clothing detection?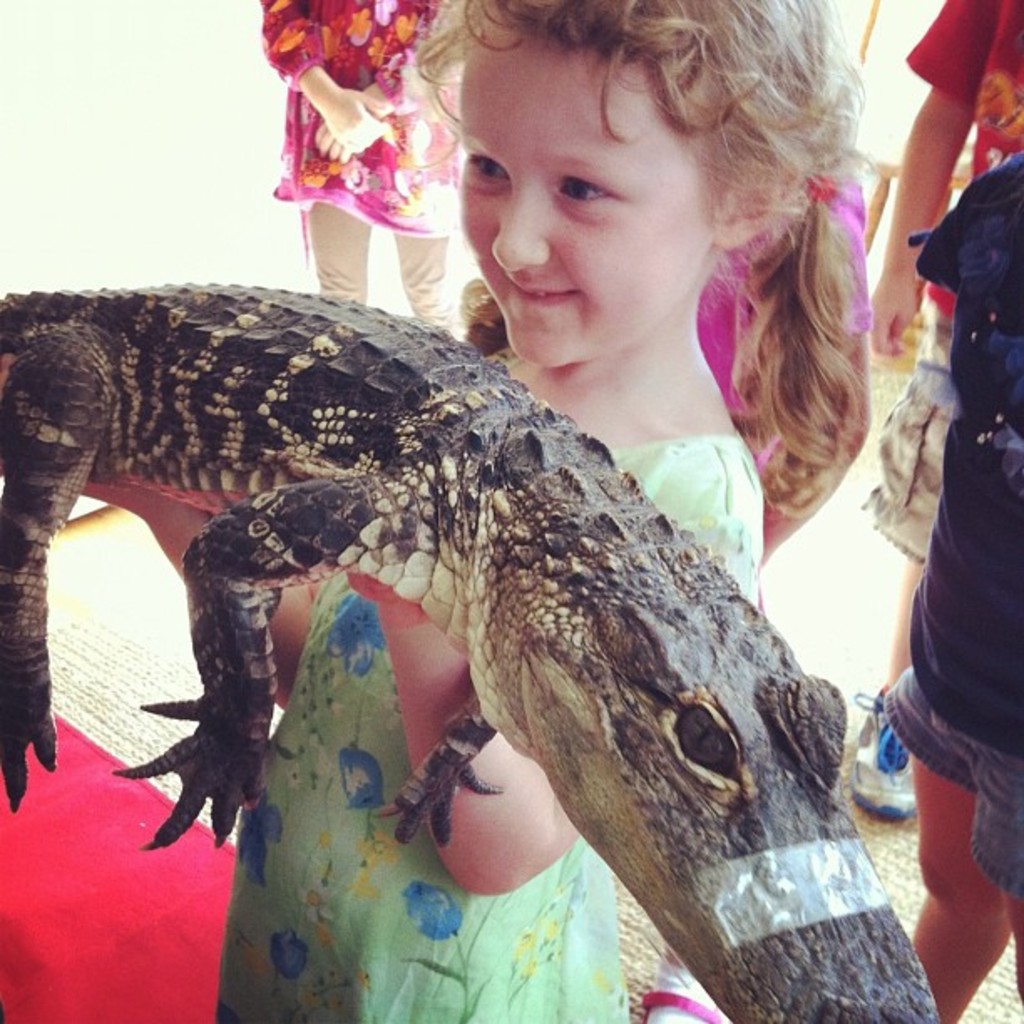
882/161/1022/957
